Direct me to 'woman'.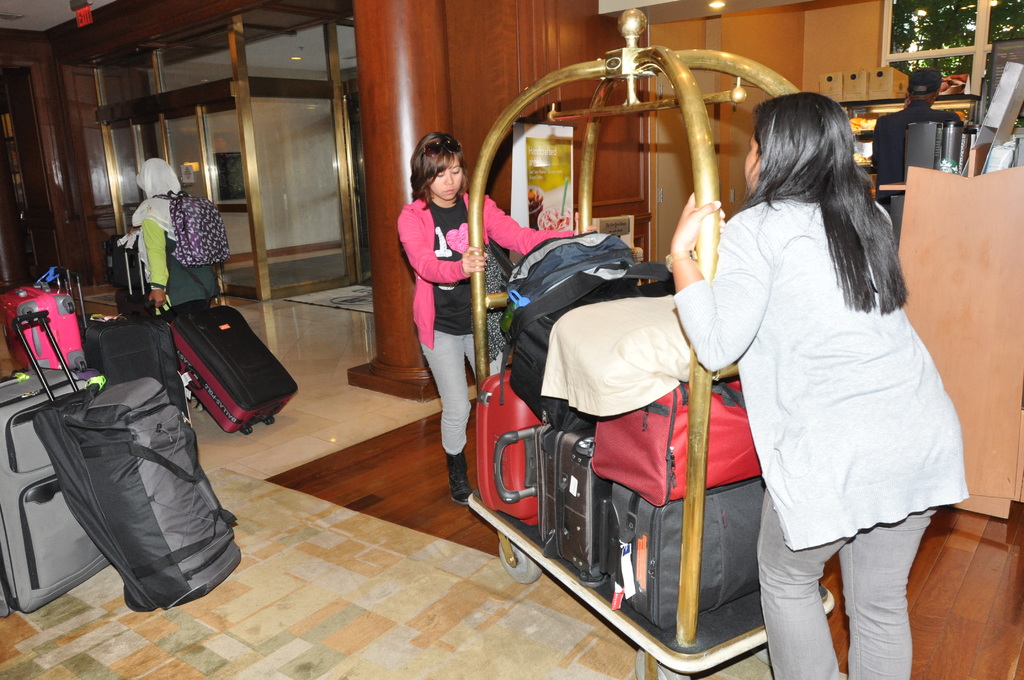
Direction: crop(397, 133, 596, 504).
